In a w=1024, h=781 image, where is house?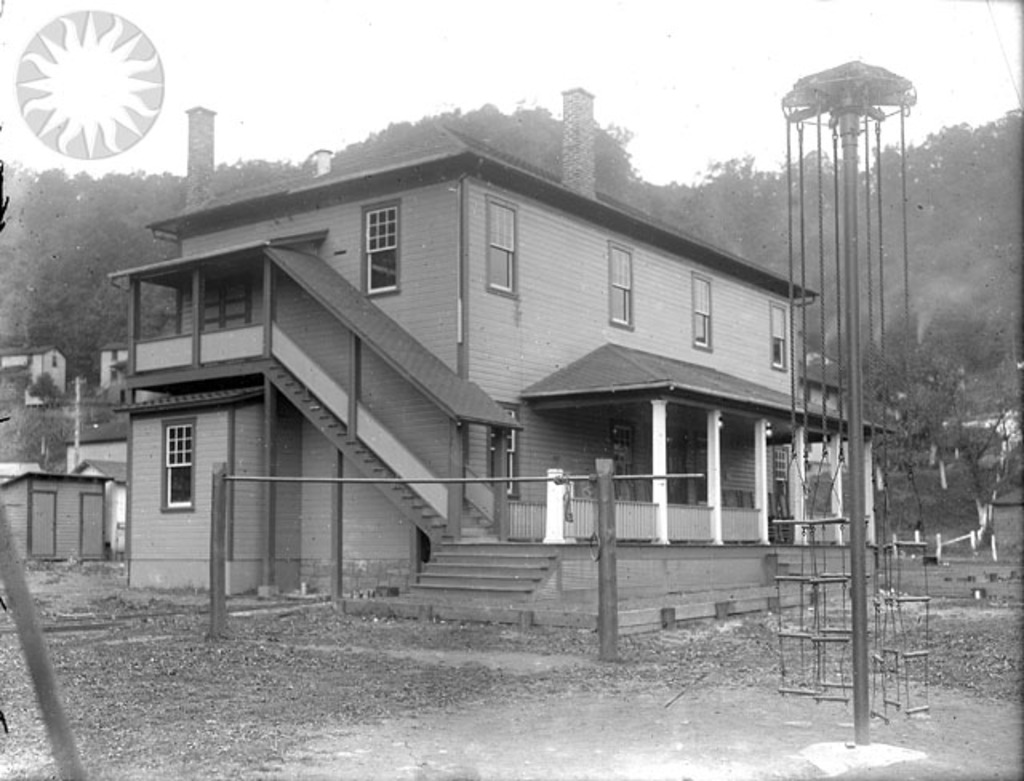
0:346:66:413.
